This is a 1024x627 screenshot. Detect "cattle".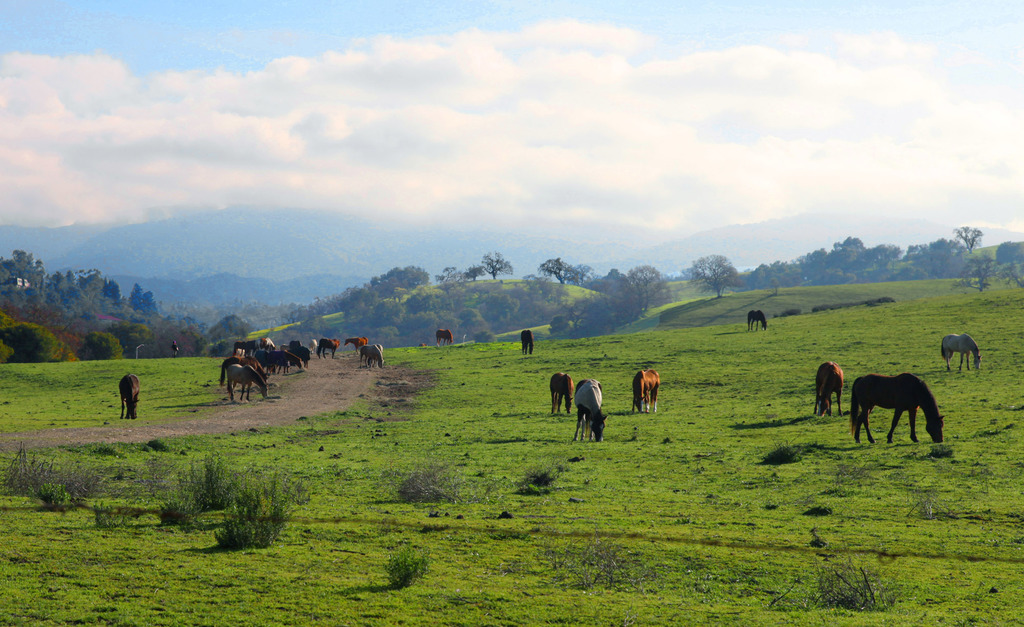
region(309, 340, 316, 353).
